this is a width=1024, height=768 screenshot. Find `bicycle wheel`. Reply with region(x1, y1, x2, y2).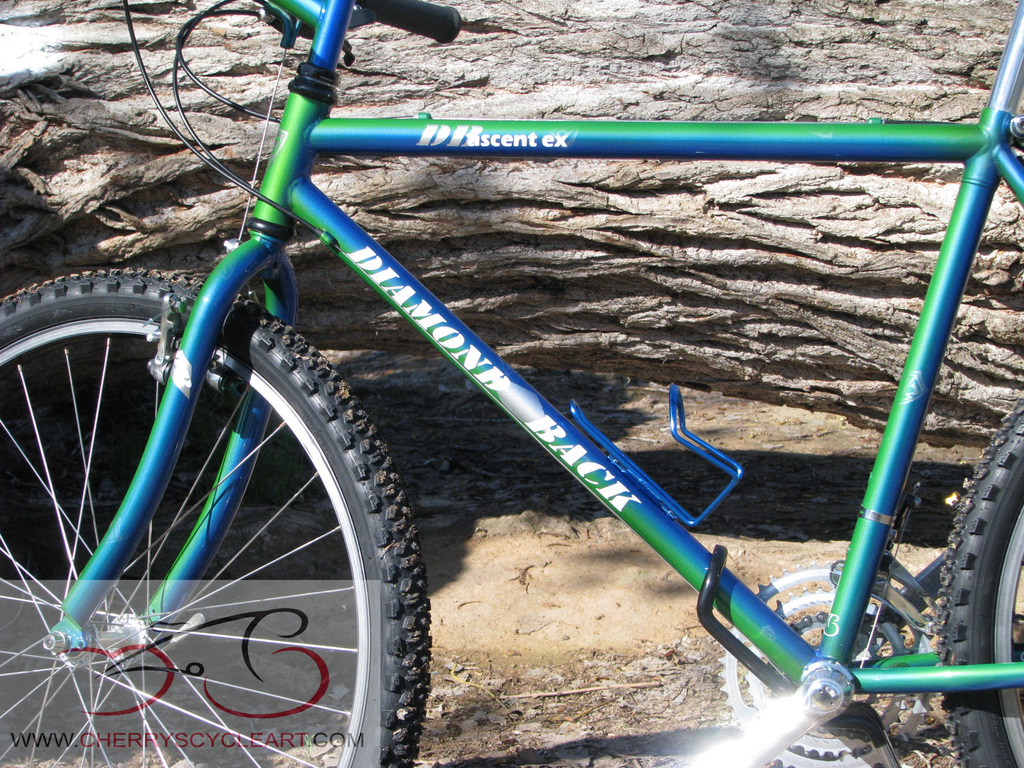
region(931, 392, 1023, 767).
